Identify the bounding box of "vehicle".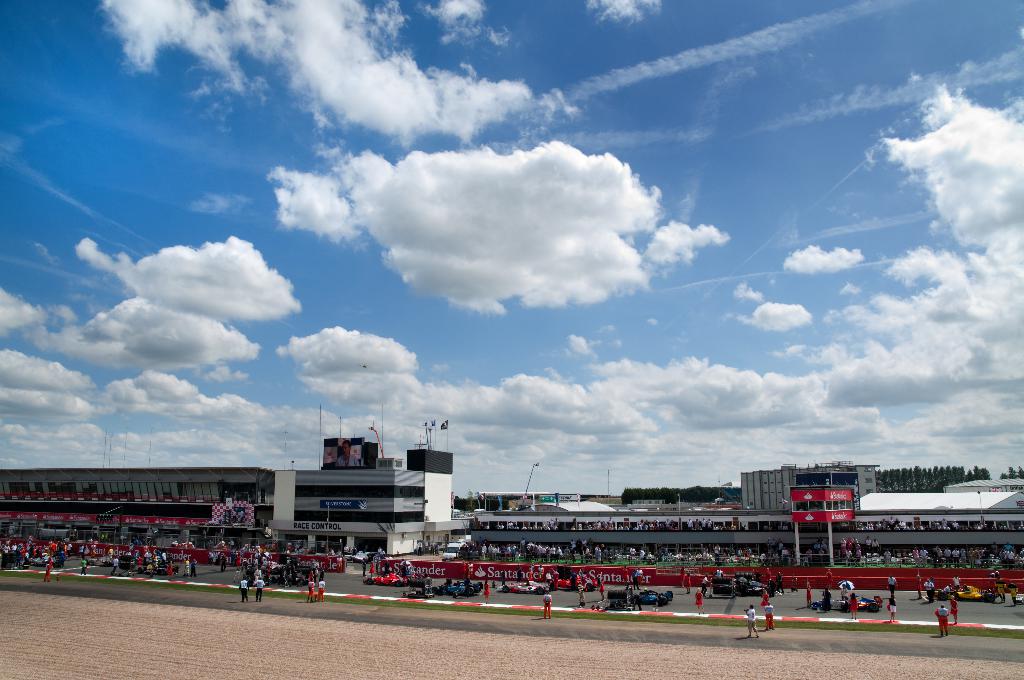
bbox=(813, 594, 884, 612).
